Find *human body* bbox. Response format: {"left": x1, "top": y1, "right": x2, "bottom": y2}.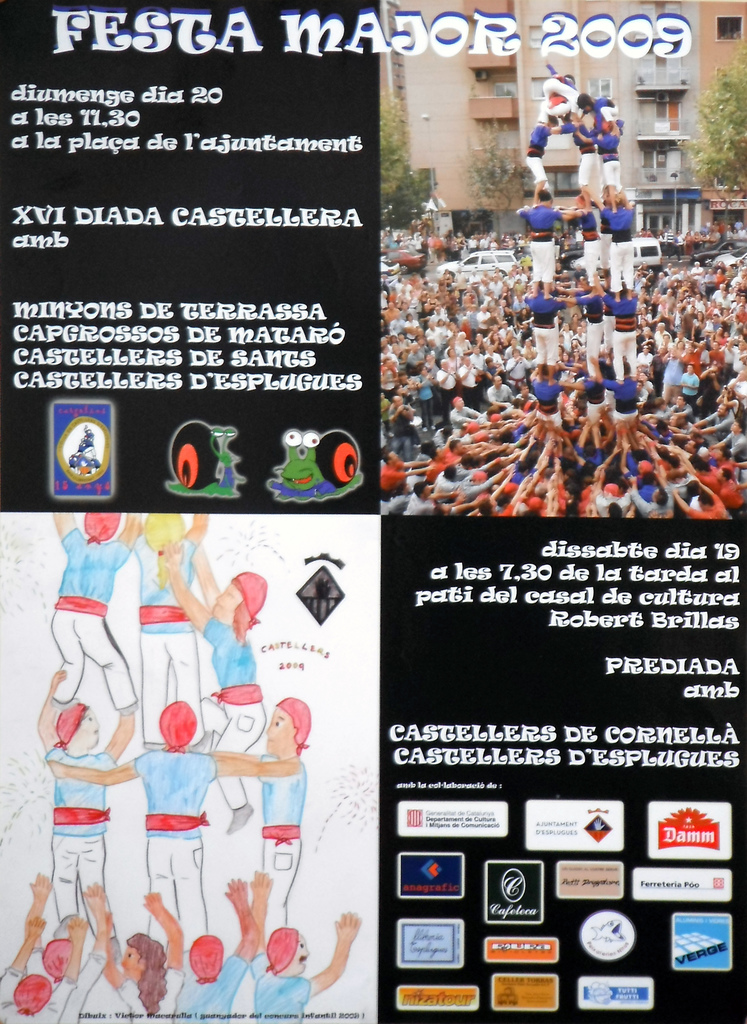
{"left": 157, "top": 540, "right": 271, "bottom": 827}.
